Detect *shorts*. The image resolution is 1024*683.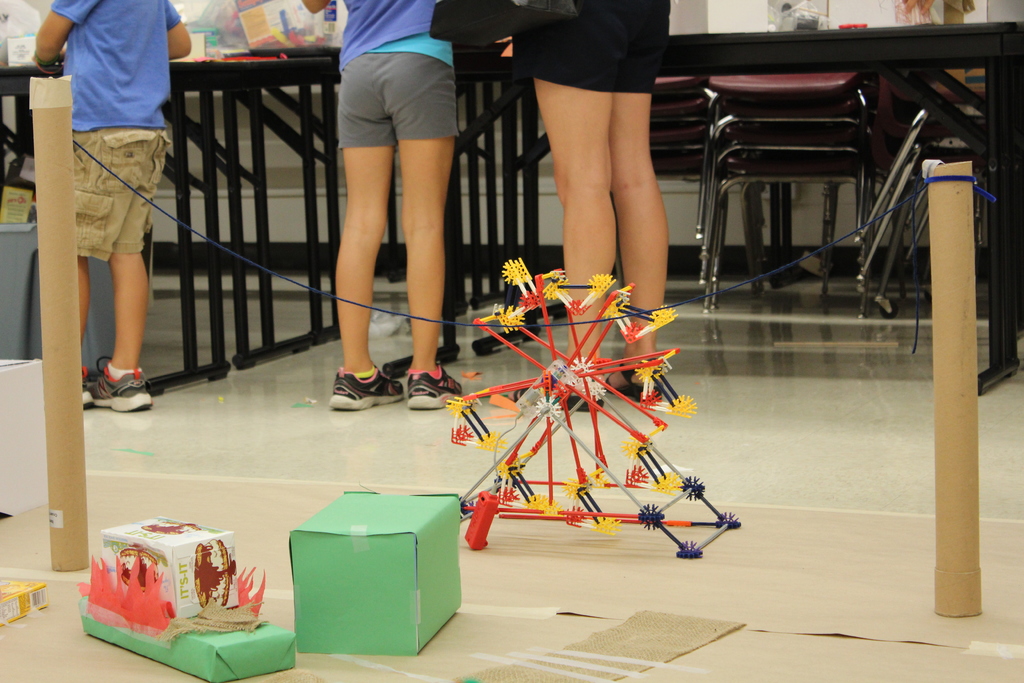
crop(73, 128, 170, 262).
